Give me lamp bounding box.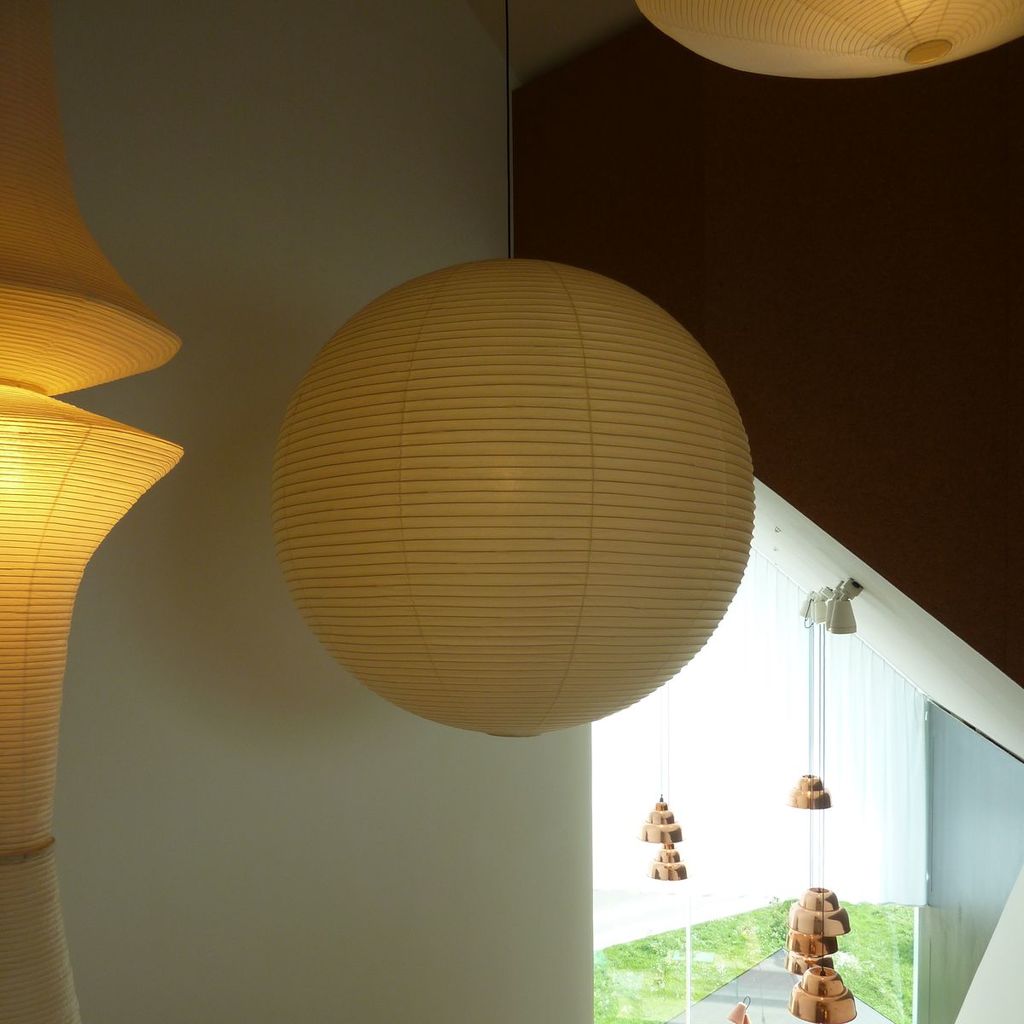
{"left": 730, "top": 997, "right": 755, "bottom": 1023}.
